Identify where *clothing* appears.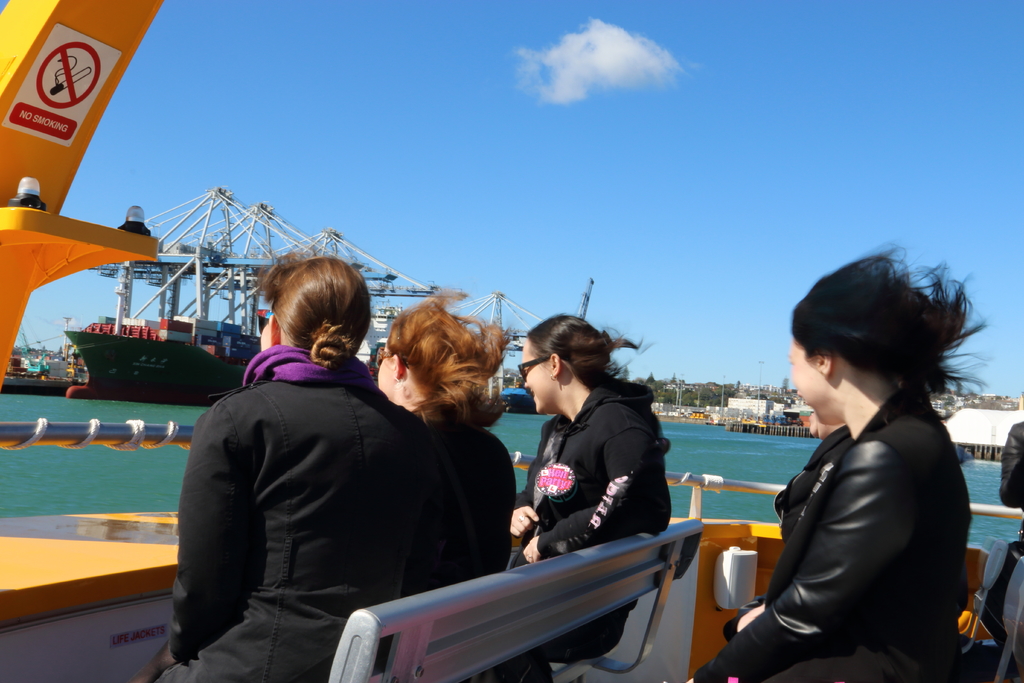
Appears at 696,377,972,682.
